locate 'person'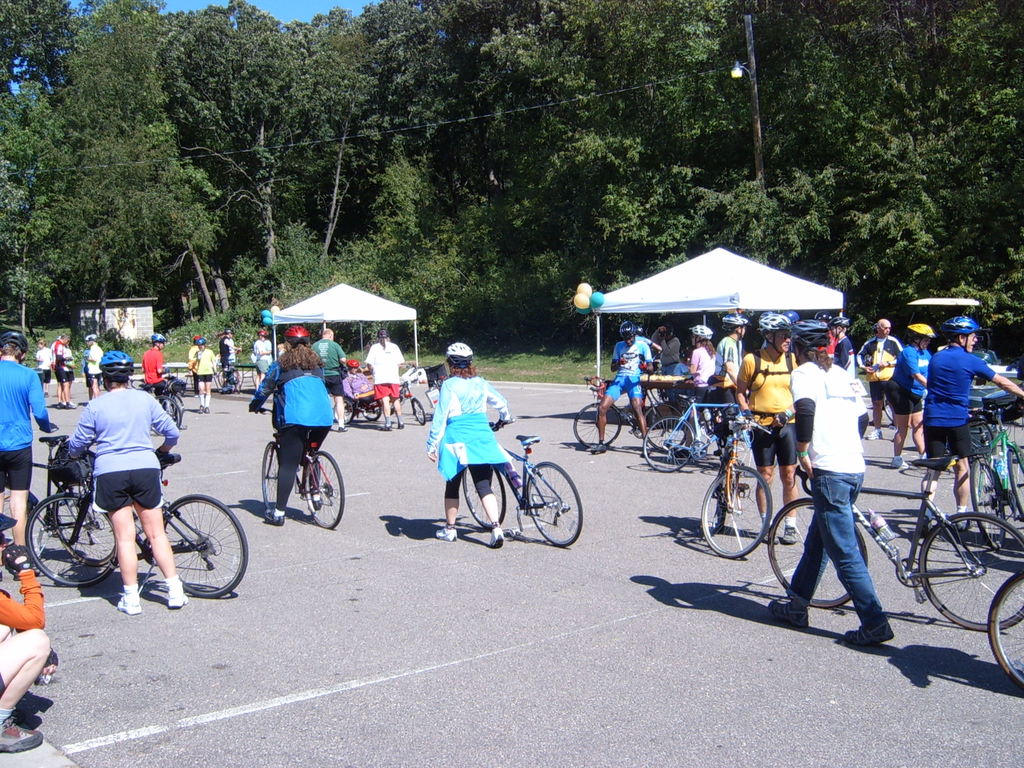
83/340/91/389
